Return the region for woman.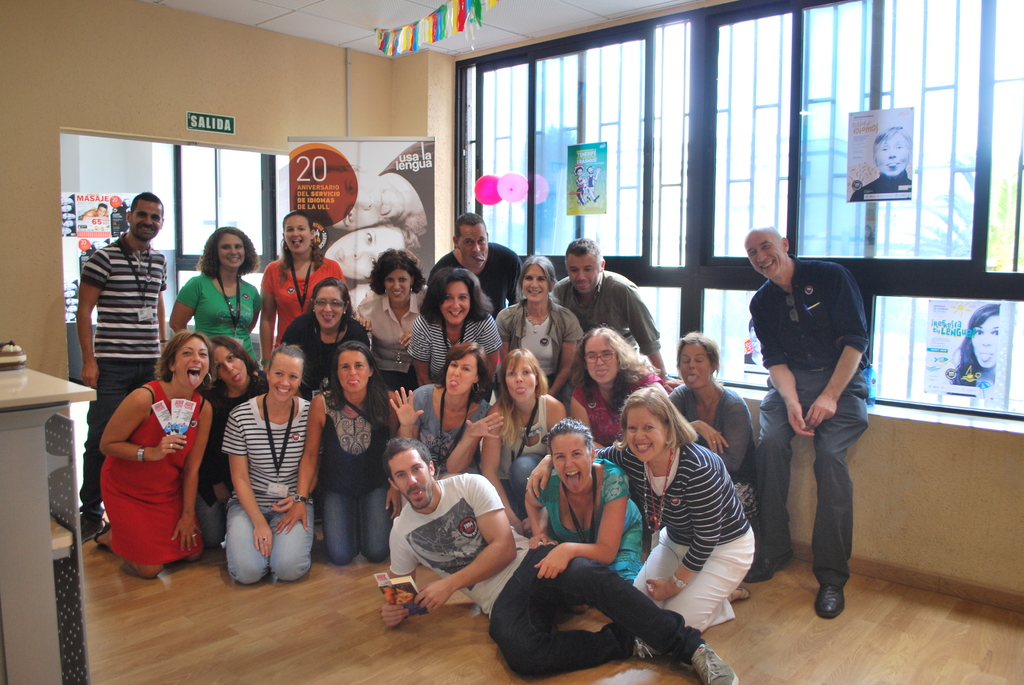
bbox=[495, 253, 588, 407].
